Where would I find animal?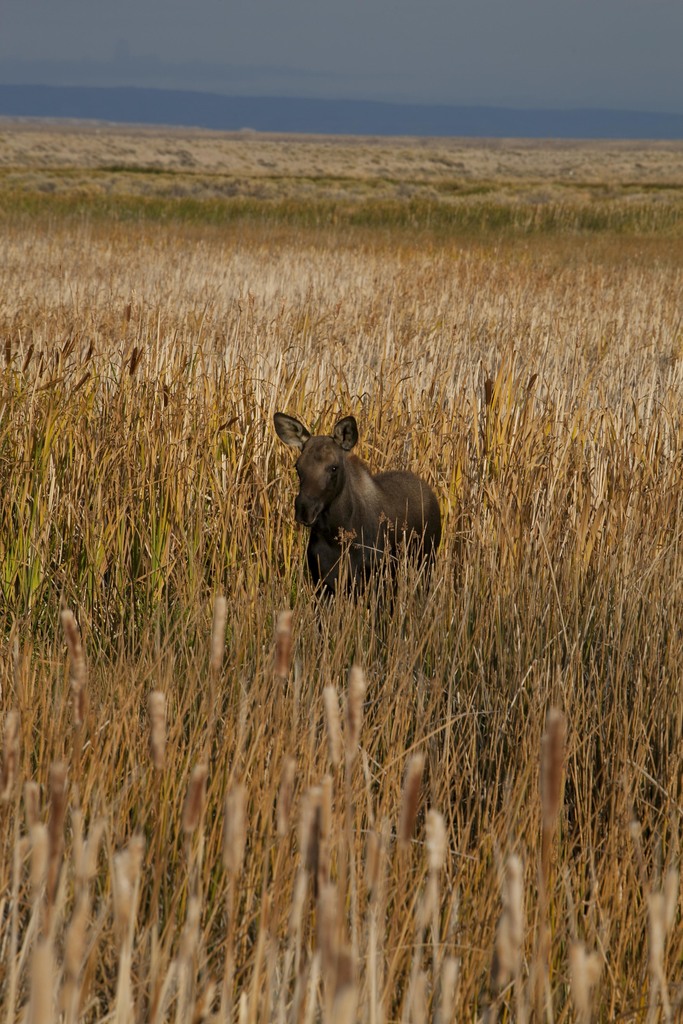
At (270, 406, 443, 611).
